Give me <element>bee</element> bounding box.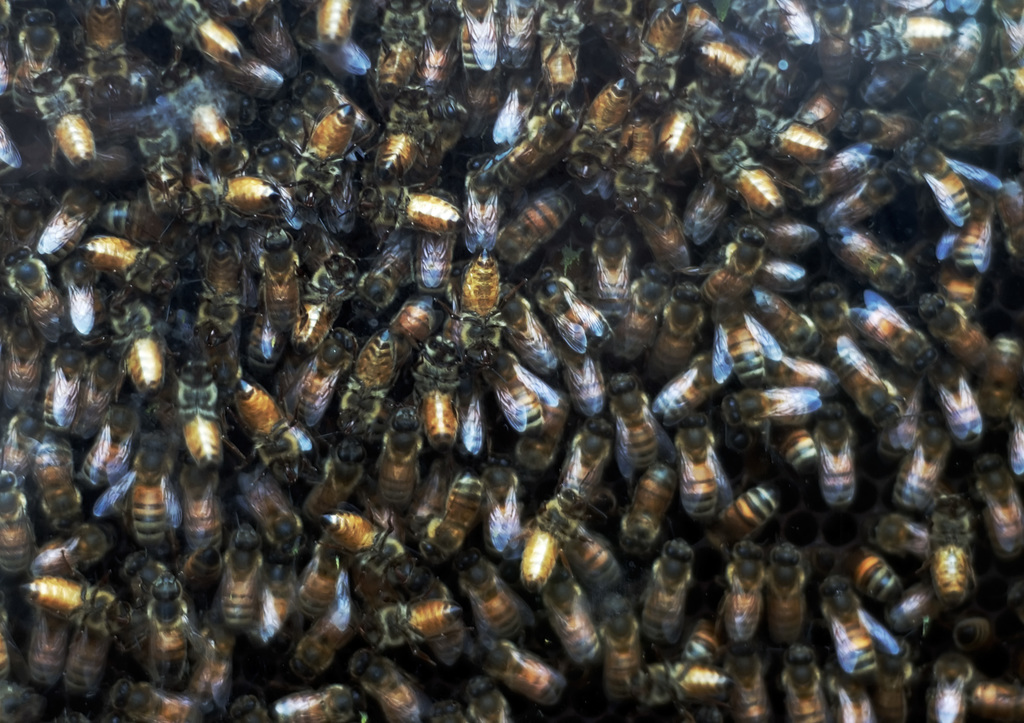
(x1=915, y1=6, x2=991, y2=106).
